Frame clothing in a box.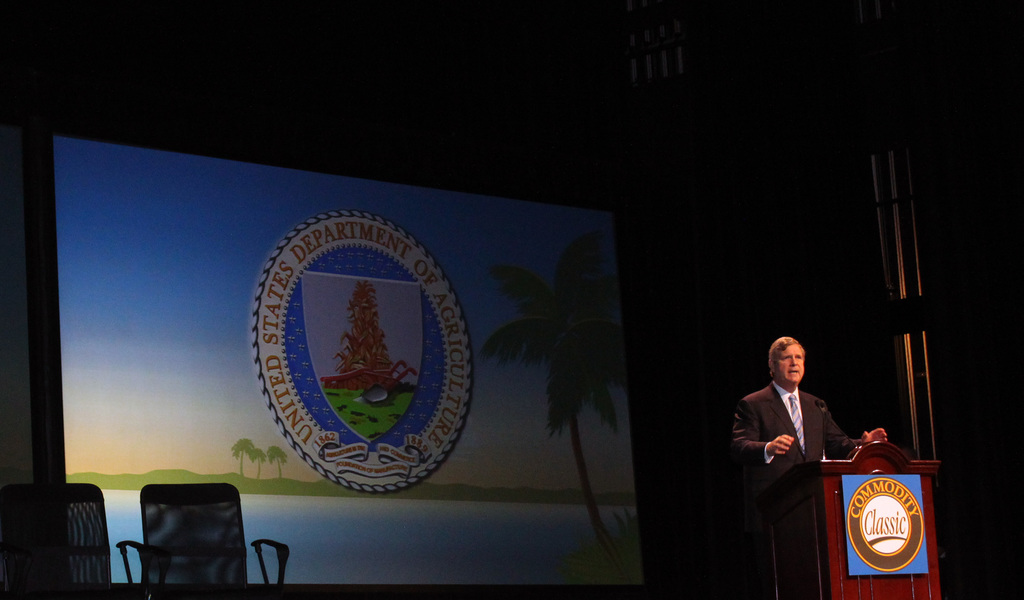
(left=742, top=357, right=871, bottom=506).
